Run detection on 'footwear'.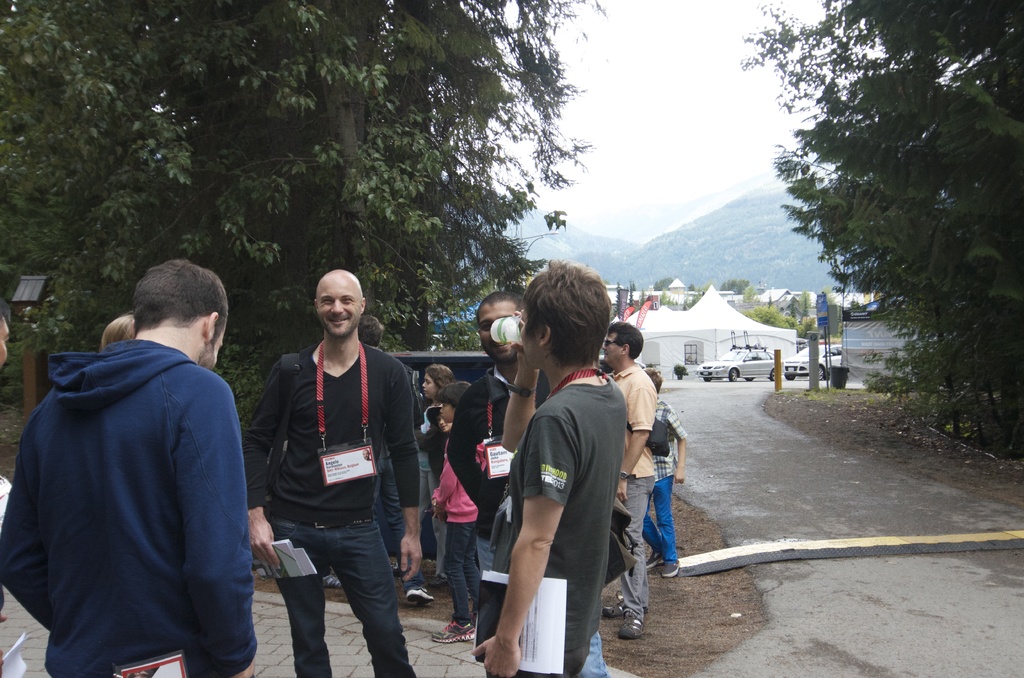
Result: region(323, 574, 343, 590).
